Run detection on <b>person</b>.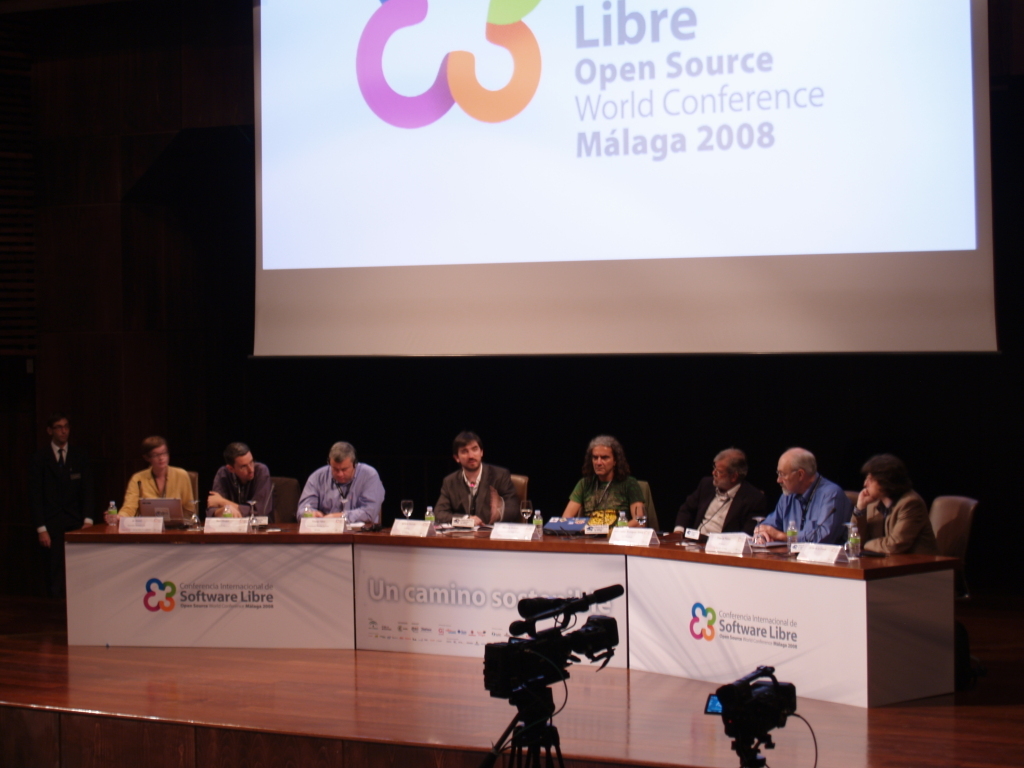
Result: [21, 418, 90, 628].
